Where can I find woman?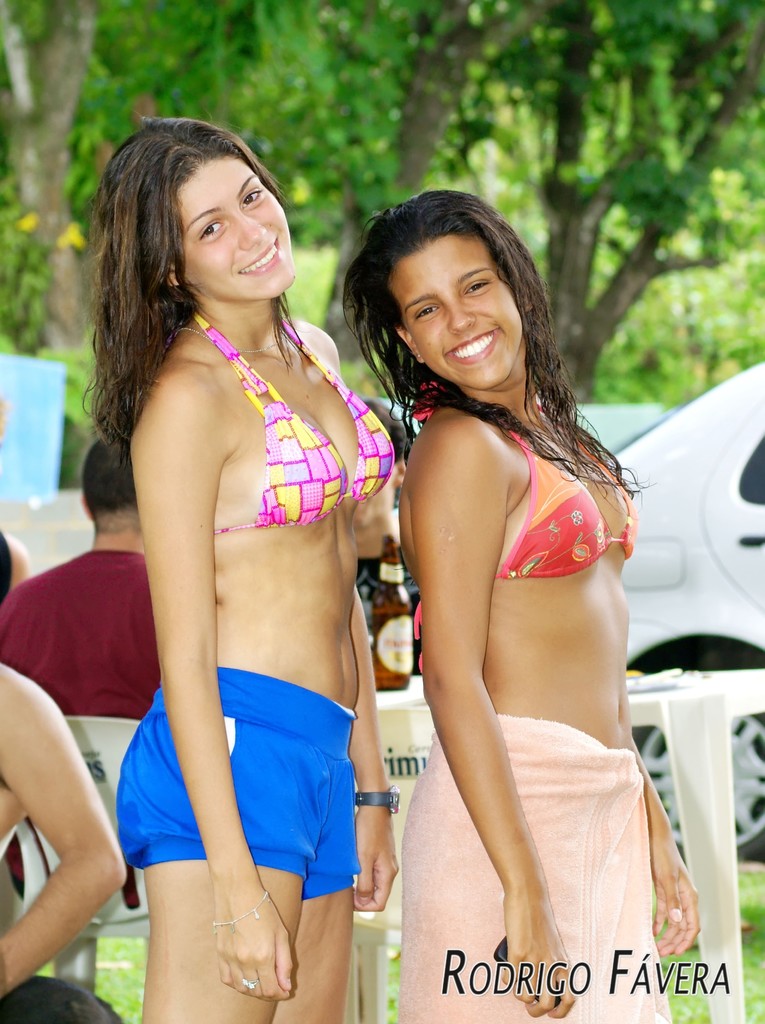
You can find it at rect(79, 115, 399, 1023).
